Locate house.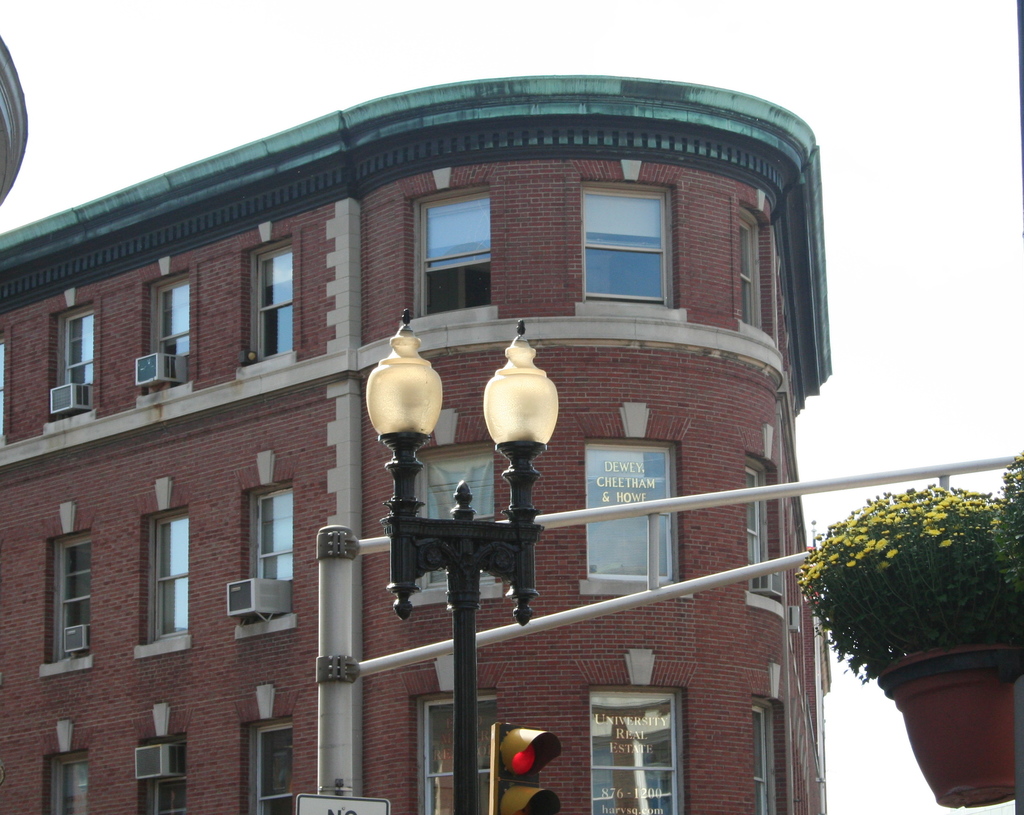
Bounding box: BBox(42, 59, 883, 795).
